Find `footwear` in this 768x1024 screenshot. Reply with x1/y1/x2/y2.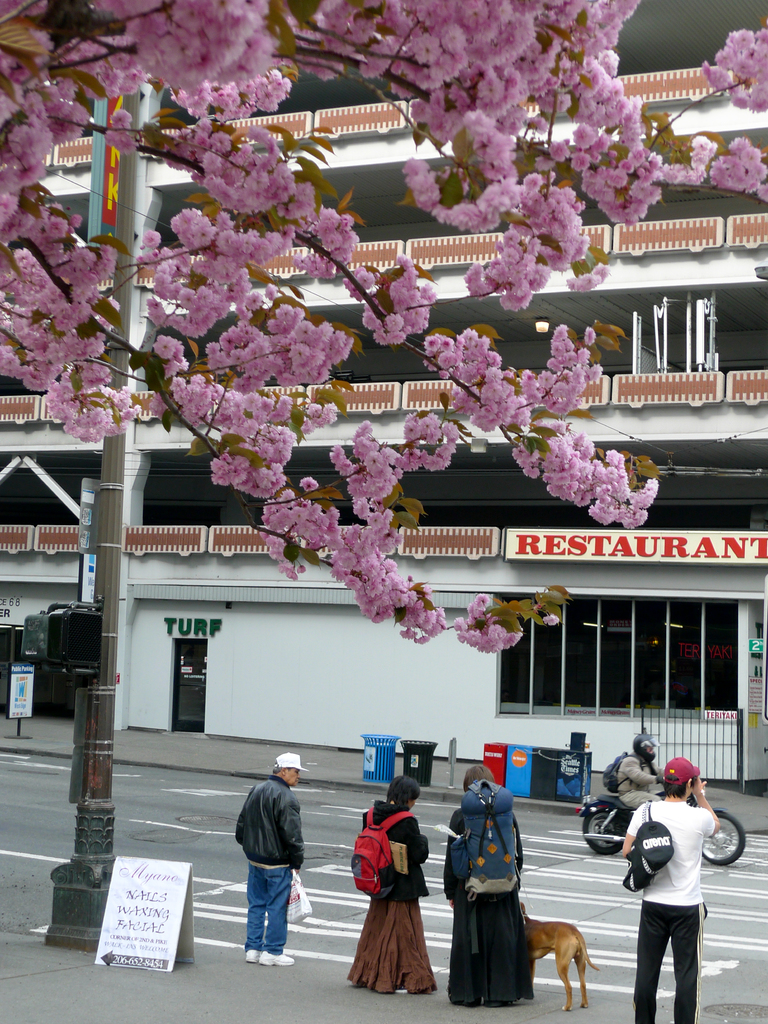
259/953/293/967.
